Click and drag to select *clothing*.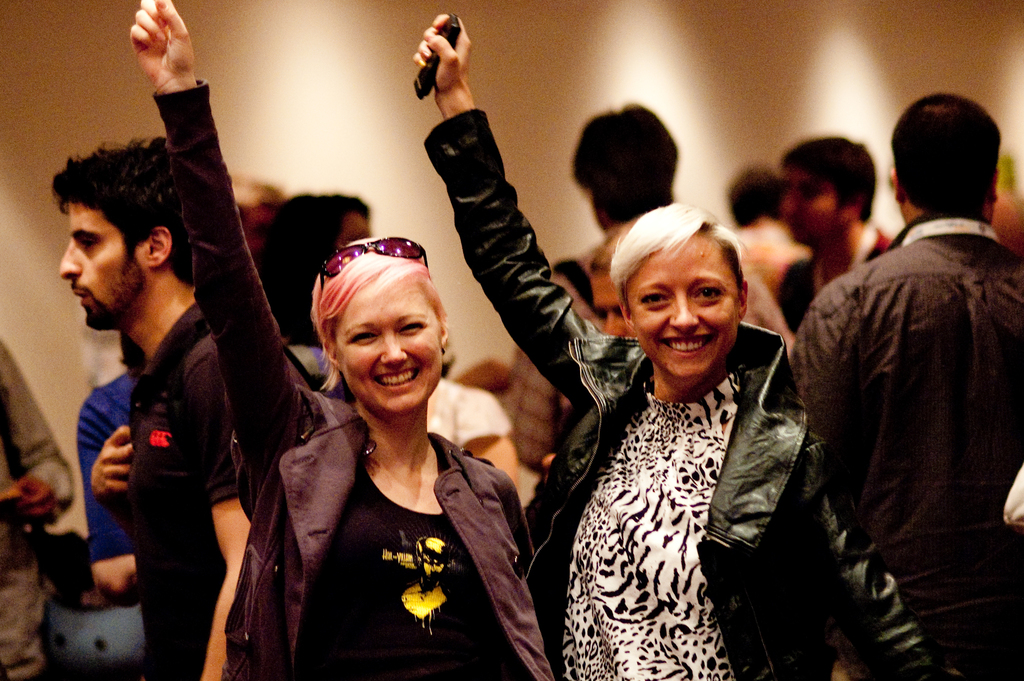
Selection: (left=75, top=369, right=131, bottom=562).
